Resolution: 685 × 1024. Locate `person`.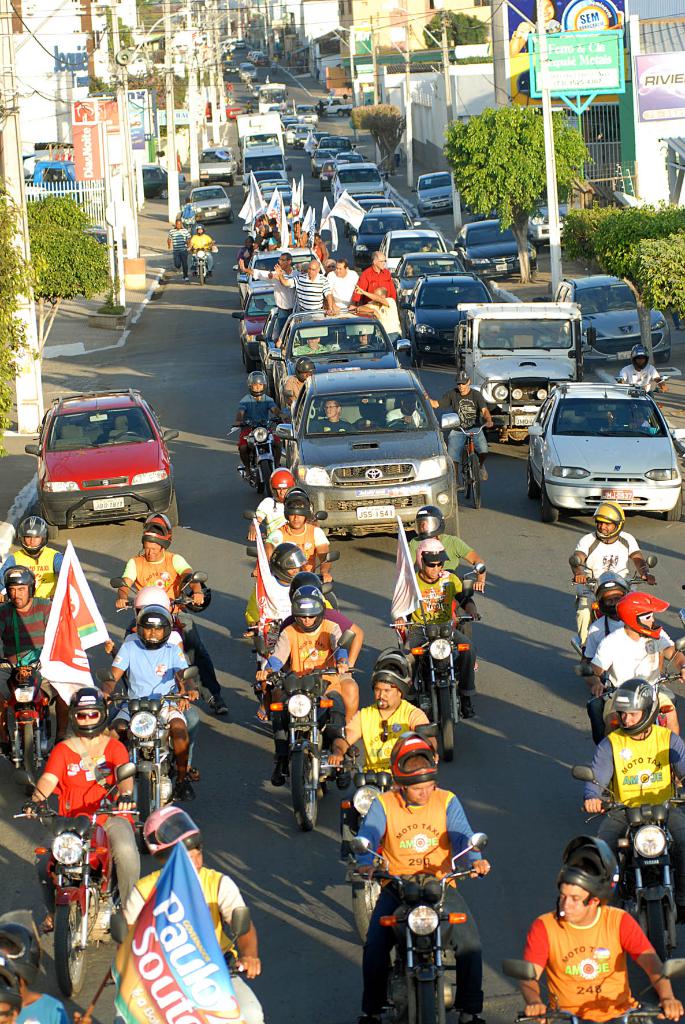
bbox=(513, 874, 676, 1023).
